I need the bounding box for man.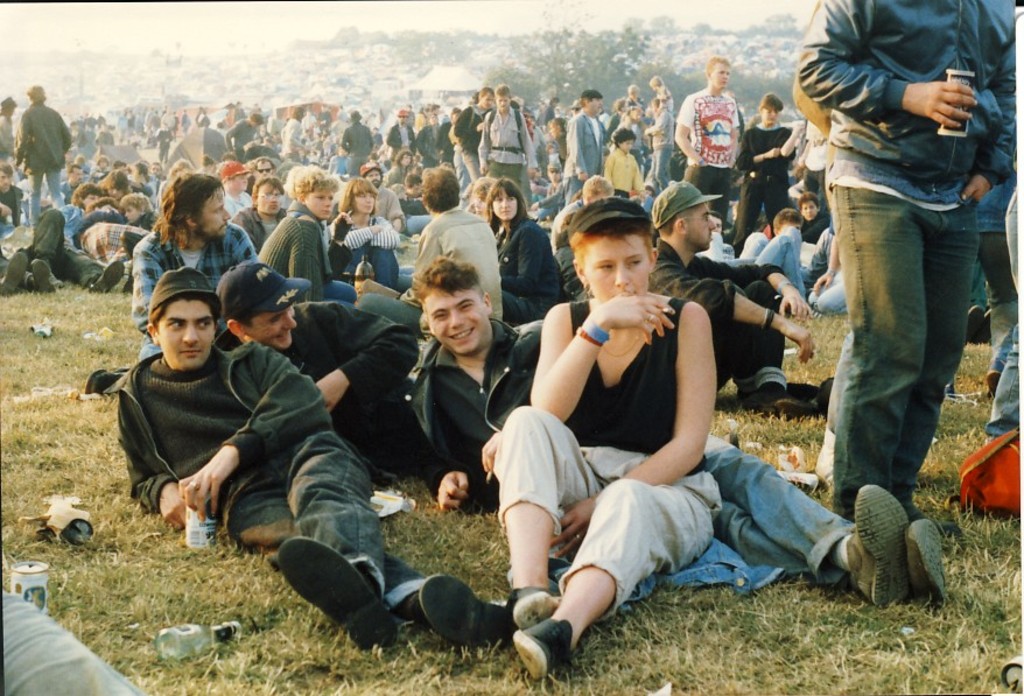
Here it is: Rect(110, 261, 514, 655).
